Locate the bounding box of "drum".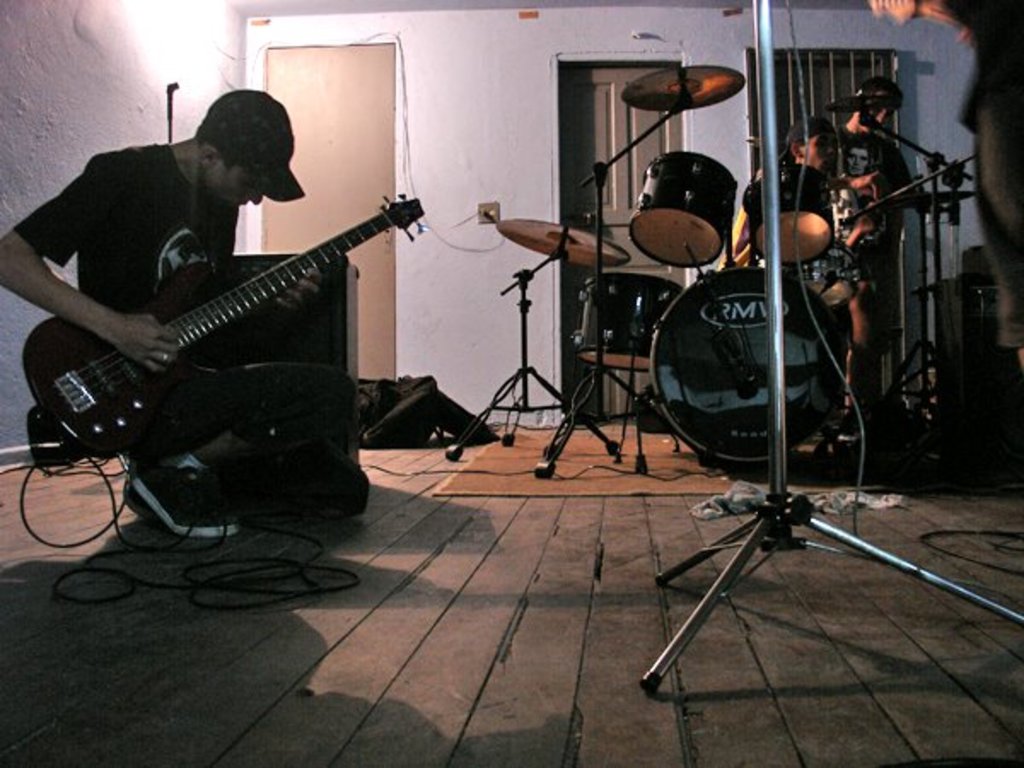
Bounding box: rect(626, 154, 737, 266).
